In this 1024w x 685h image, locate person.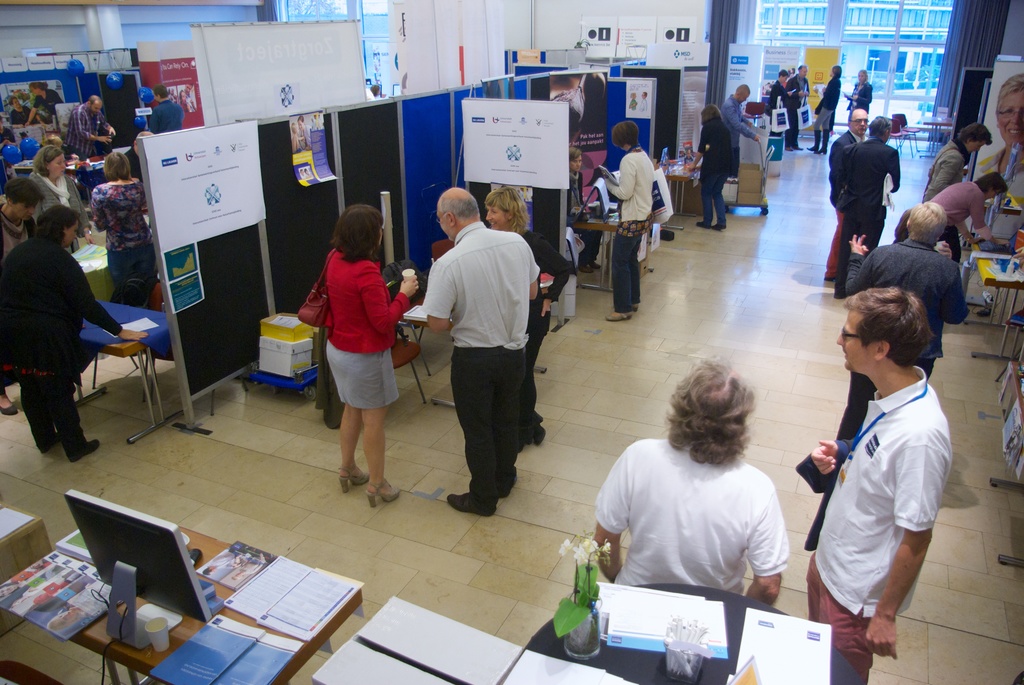
Bounding box: box(847, 66, 872, 120).
